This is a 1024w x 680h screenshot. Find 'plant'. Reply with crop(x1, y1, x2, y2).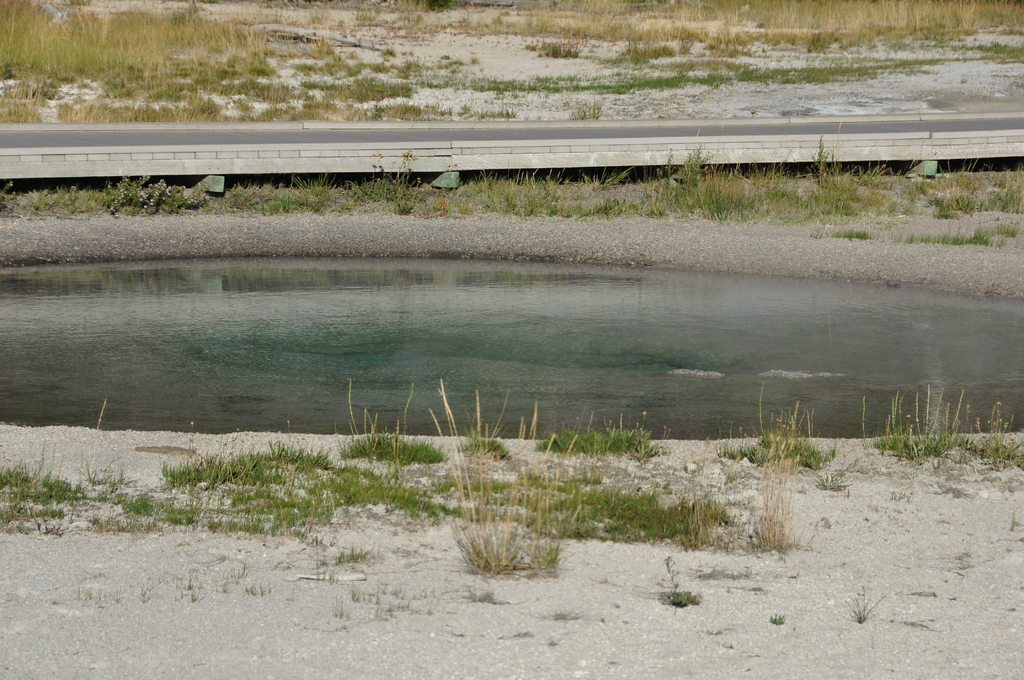
crop(658, 556, 703, 610).
